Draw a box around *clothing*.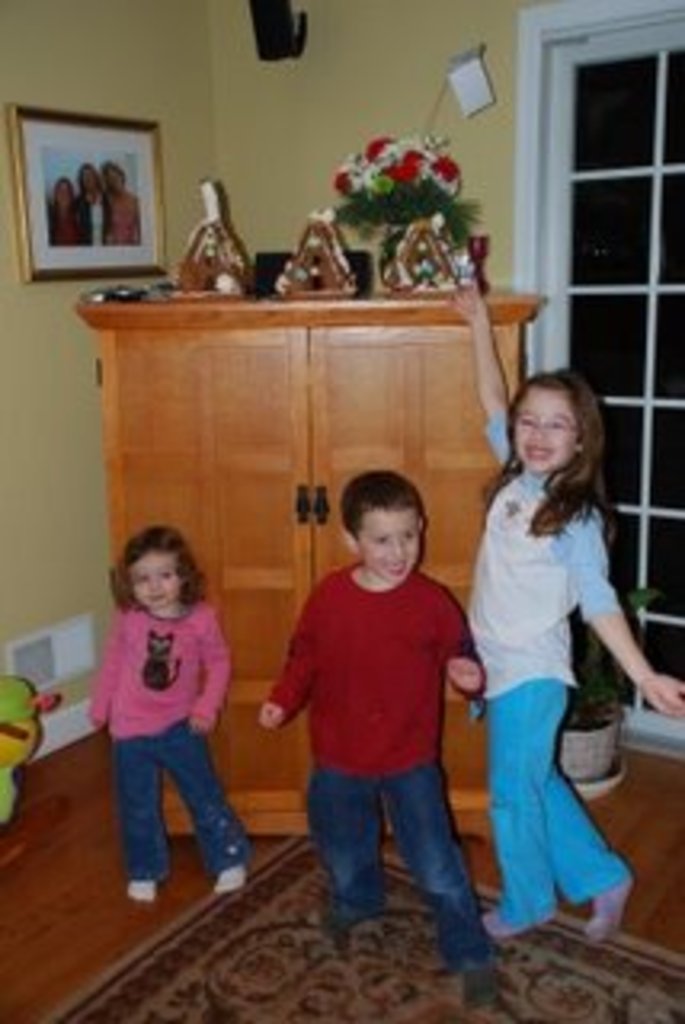
(112, 182, 141, 246).
